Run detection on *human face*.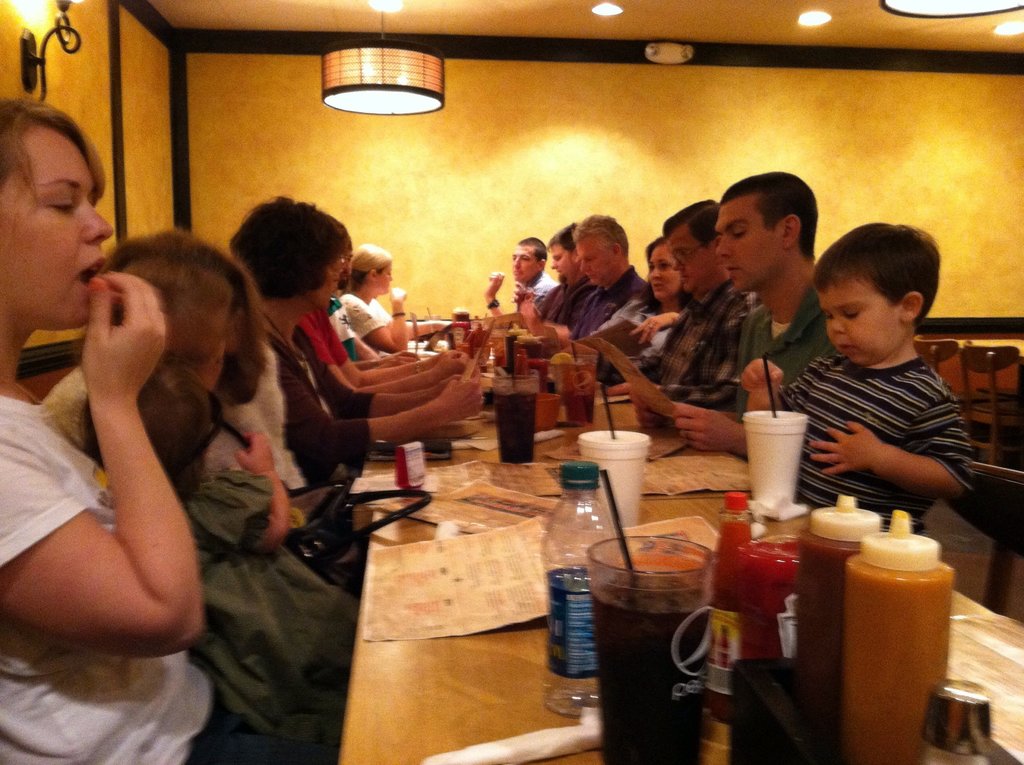
Result: Rect(512, 249, 537, 281).
